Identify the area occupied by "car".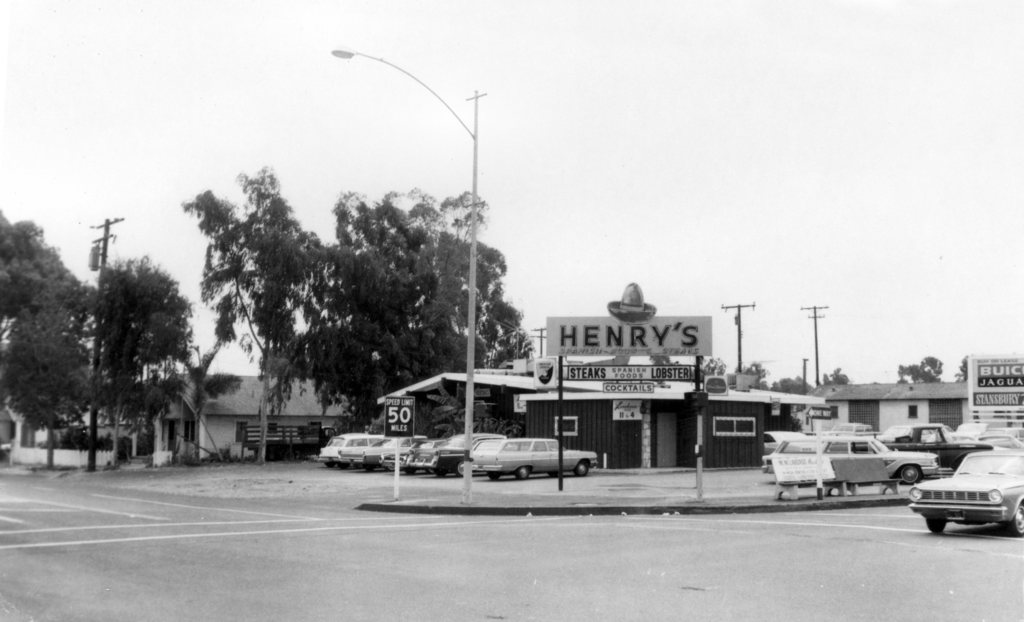
Area: detection(826, 423, 987, 474).
